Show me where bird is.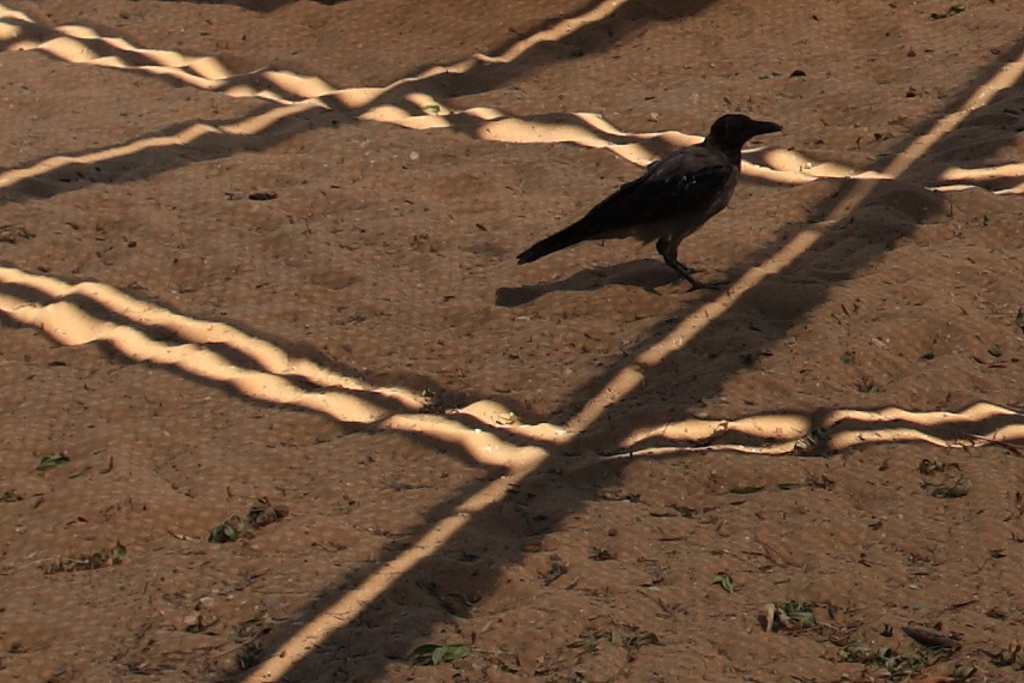
bird is at (522, 103, 807, 270).
